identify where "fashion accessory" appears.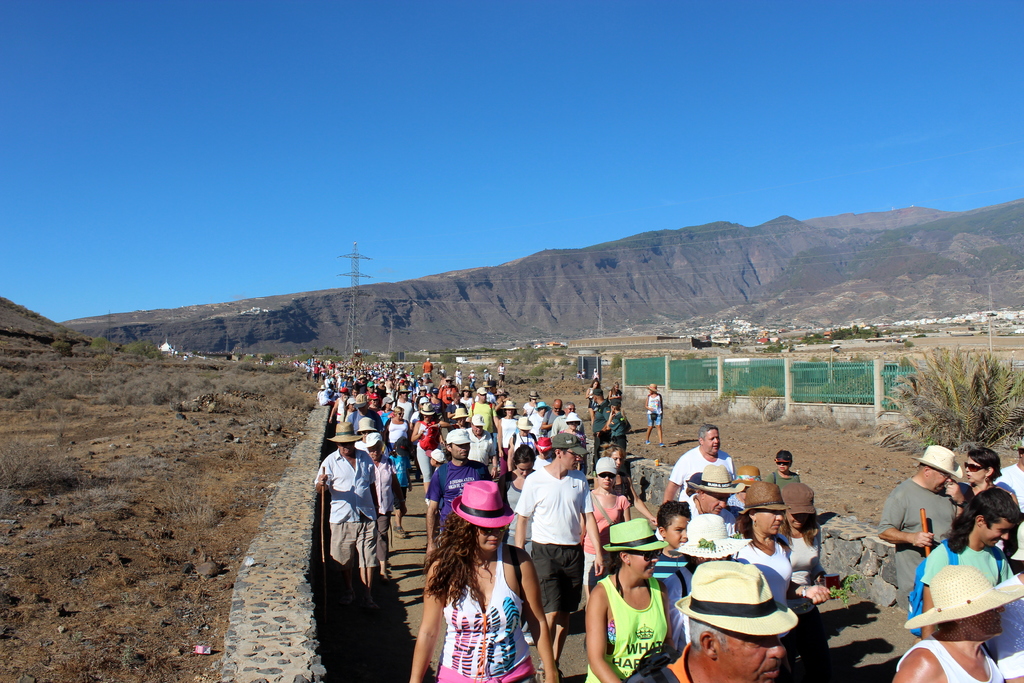
Appears at 397, 384, 413, 393.
